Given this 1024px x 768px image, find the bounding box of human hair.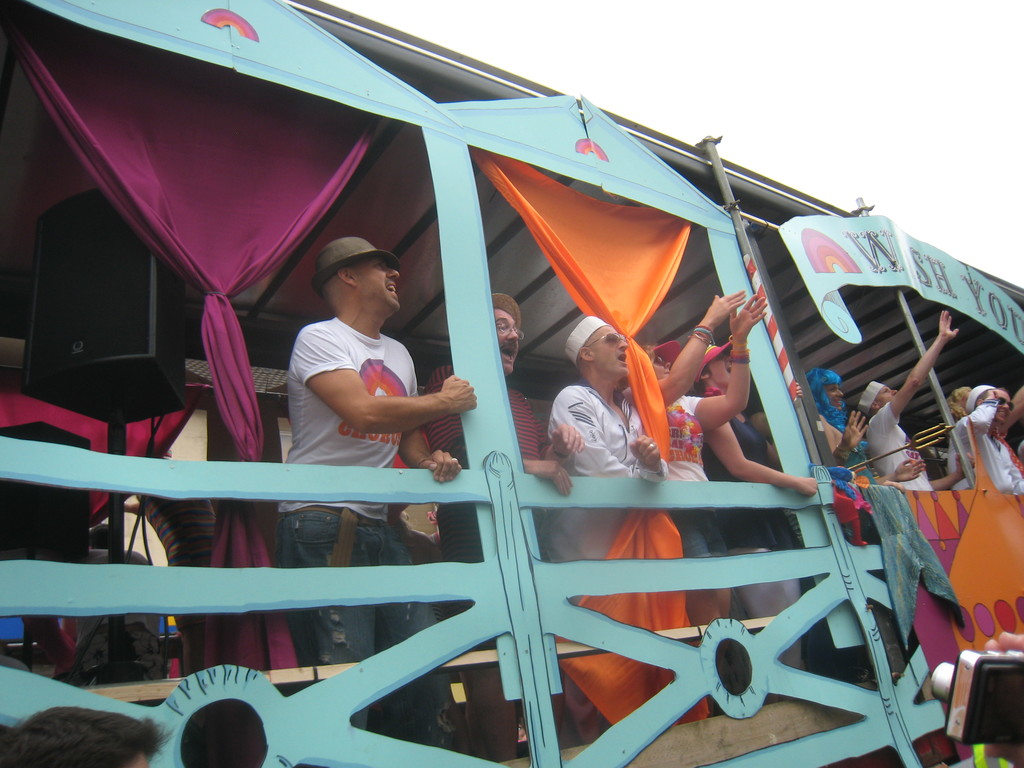
(0,705,177,767).
